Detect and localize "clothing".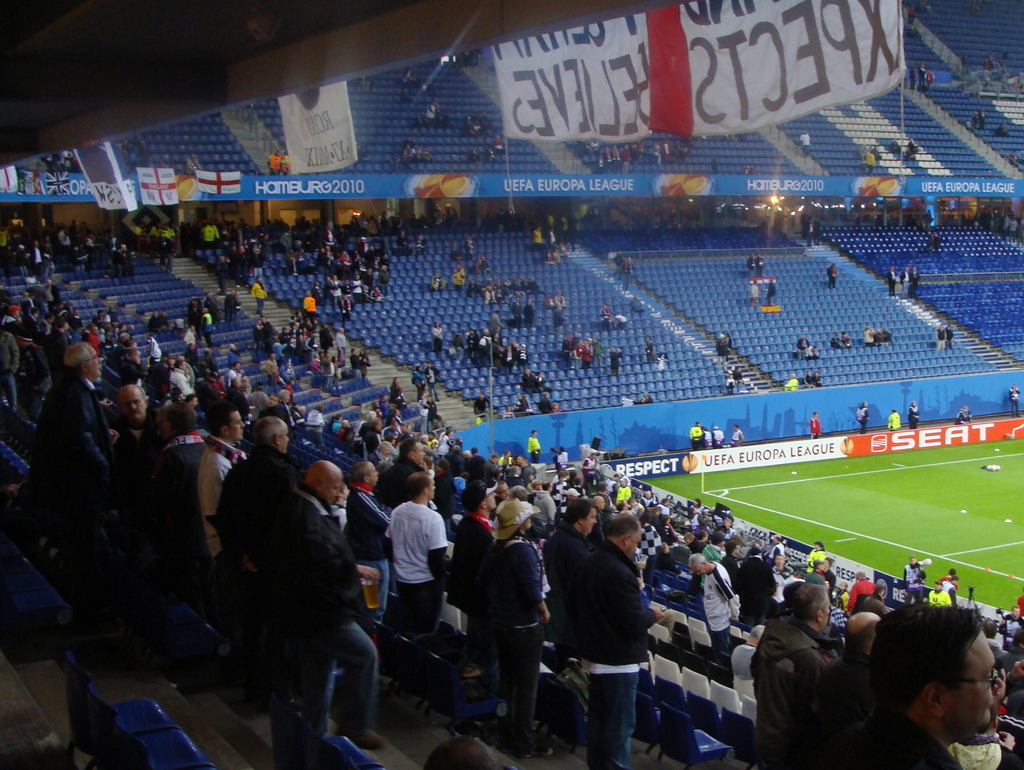
Localized at (804, 376, 814, 387).
